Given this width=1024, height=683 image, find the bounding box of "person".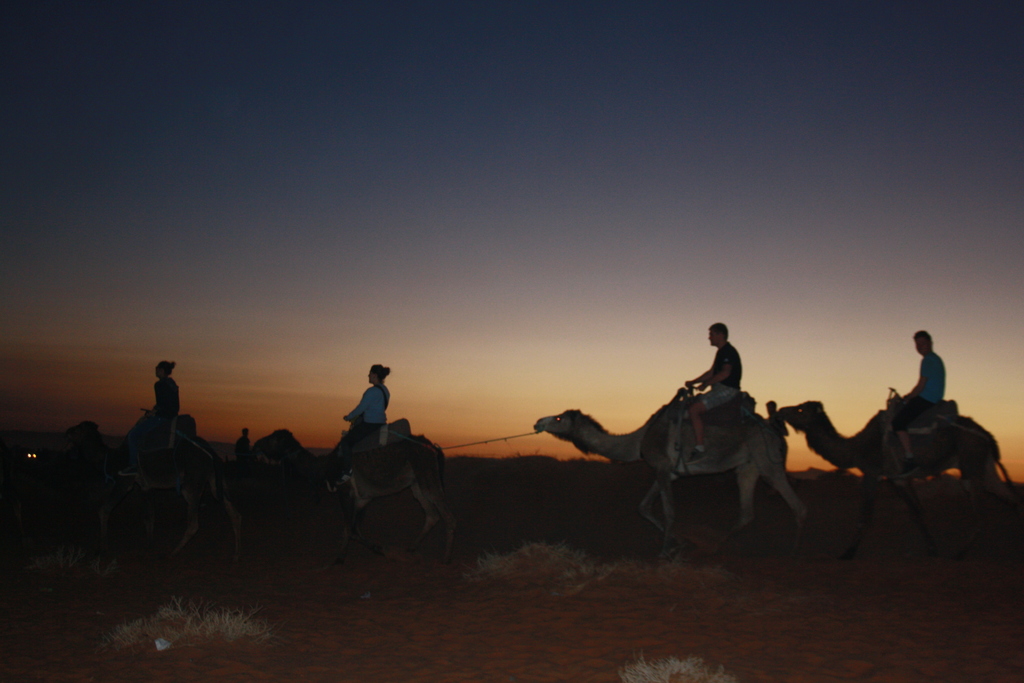
680, 313, 742, 474.
